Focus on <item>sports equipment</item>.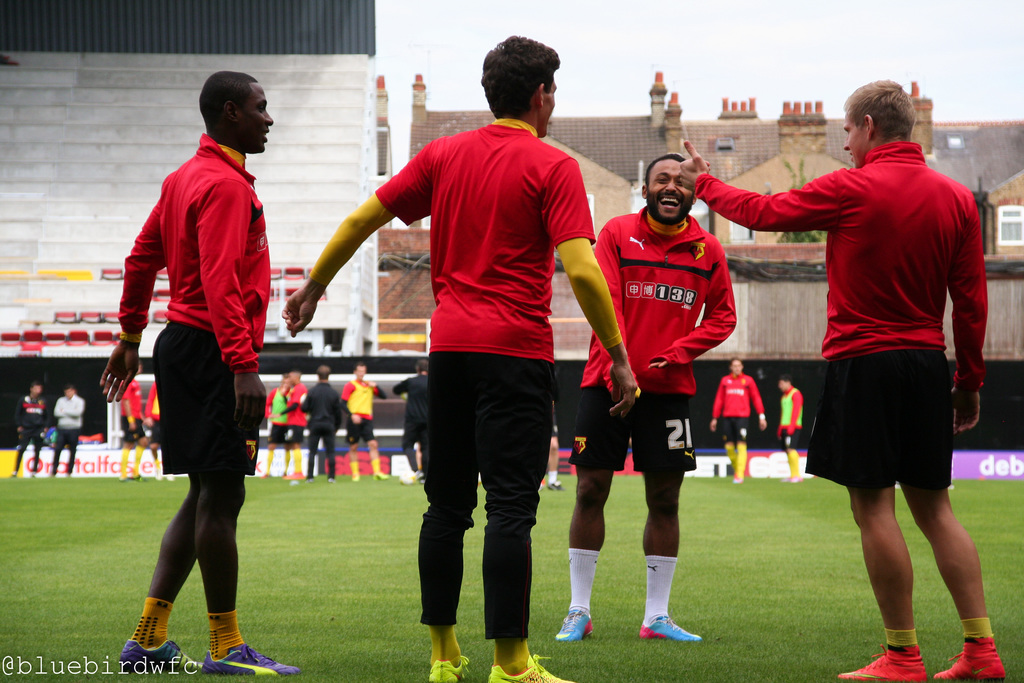
Focused at select_region(208, 638, 299, 675).
